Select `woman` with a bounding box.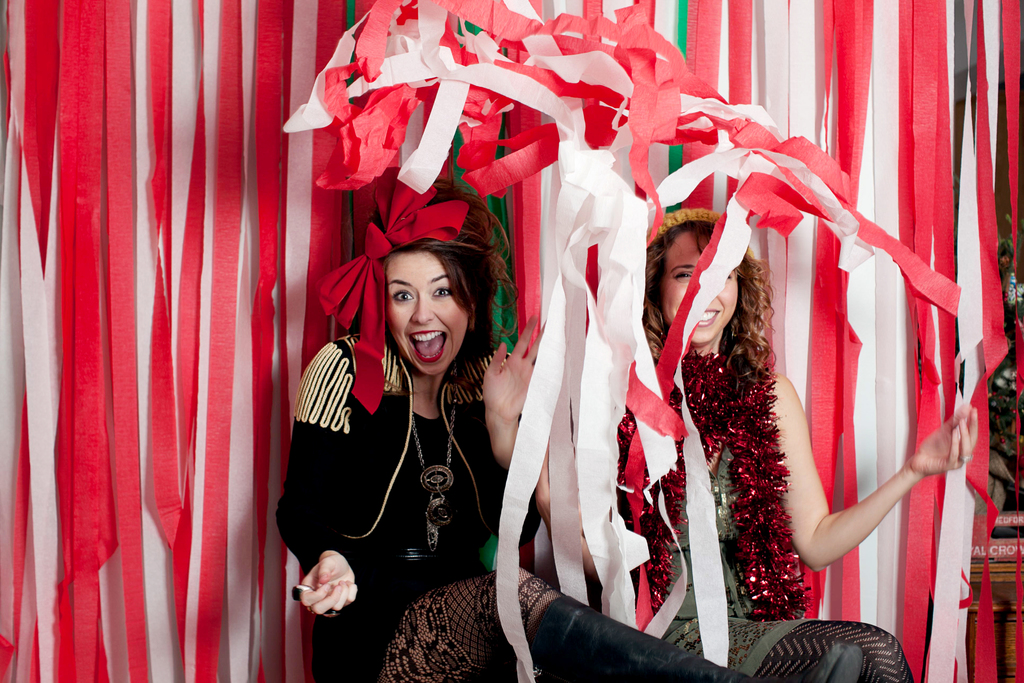
x1=498 y1=171 x2=984 y2=682.
